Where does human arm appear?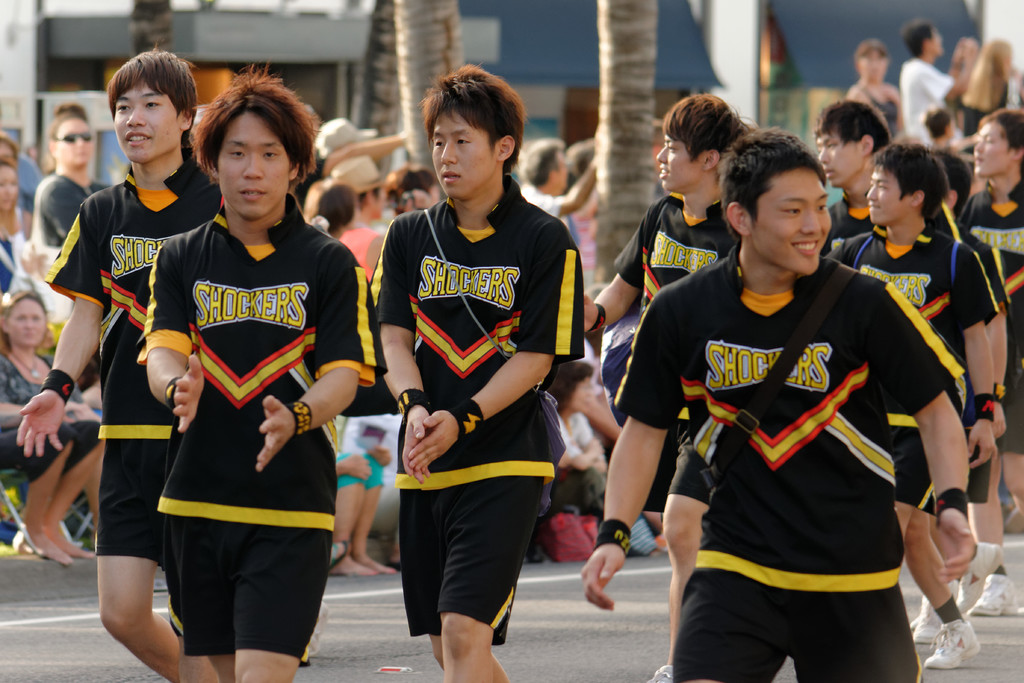
Appears at pyautogui.locateOnScreen(15, 192, 106, 457).
